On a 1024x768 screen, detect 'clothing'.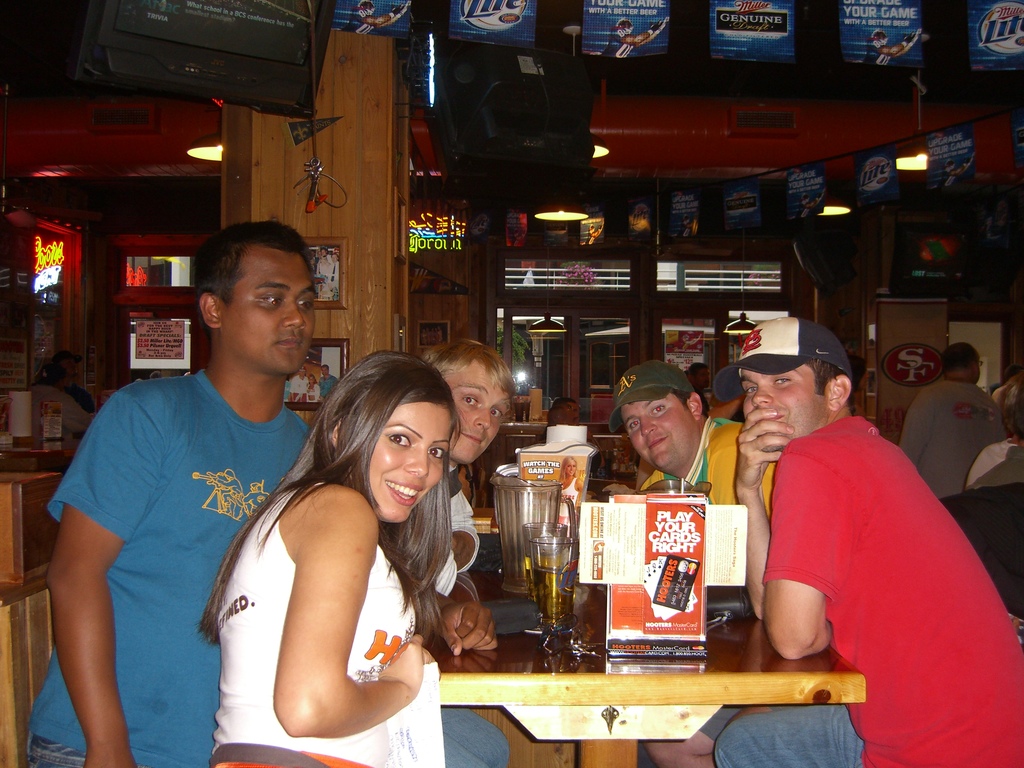
locate(641, 416, 778, 507).
